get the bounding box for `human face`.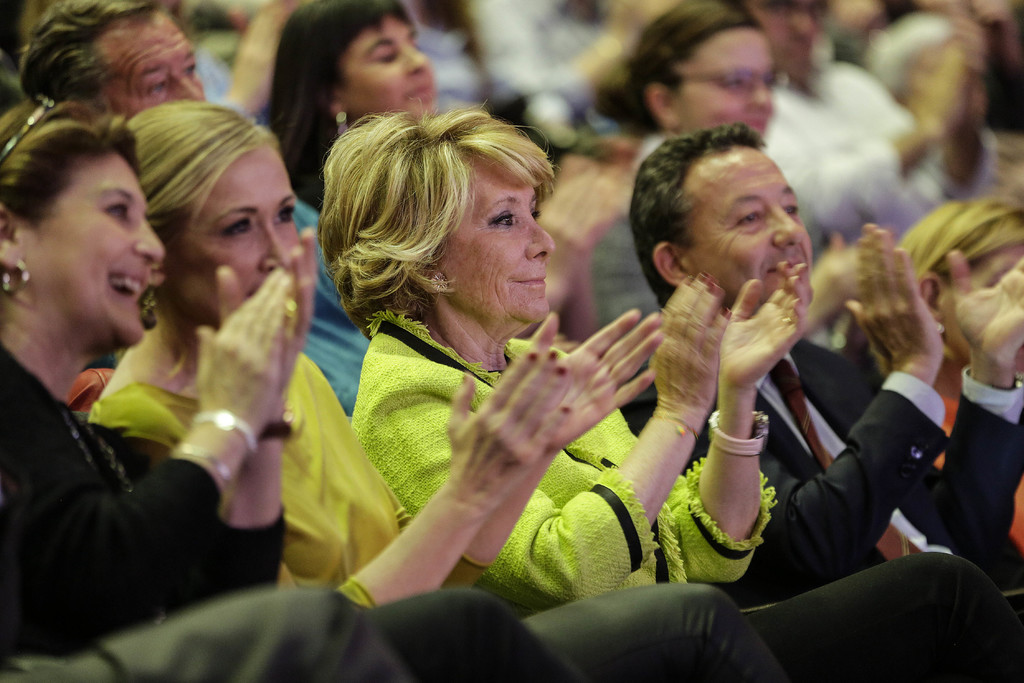
locate(943, 236, 1023, 378).
